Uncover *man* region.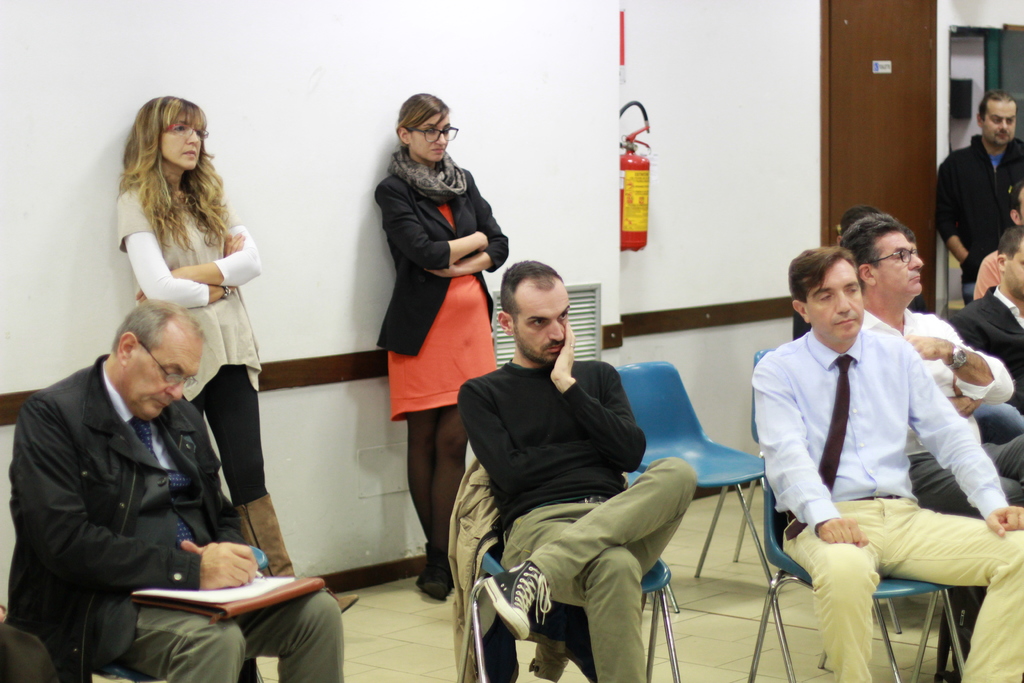
Uncovered: {"x1": 829, "y1": 215, "x2": 1023, "y2": 524}.
